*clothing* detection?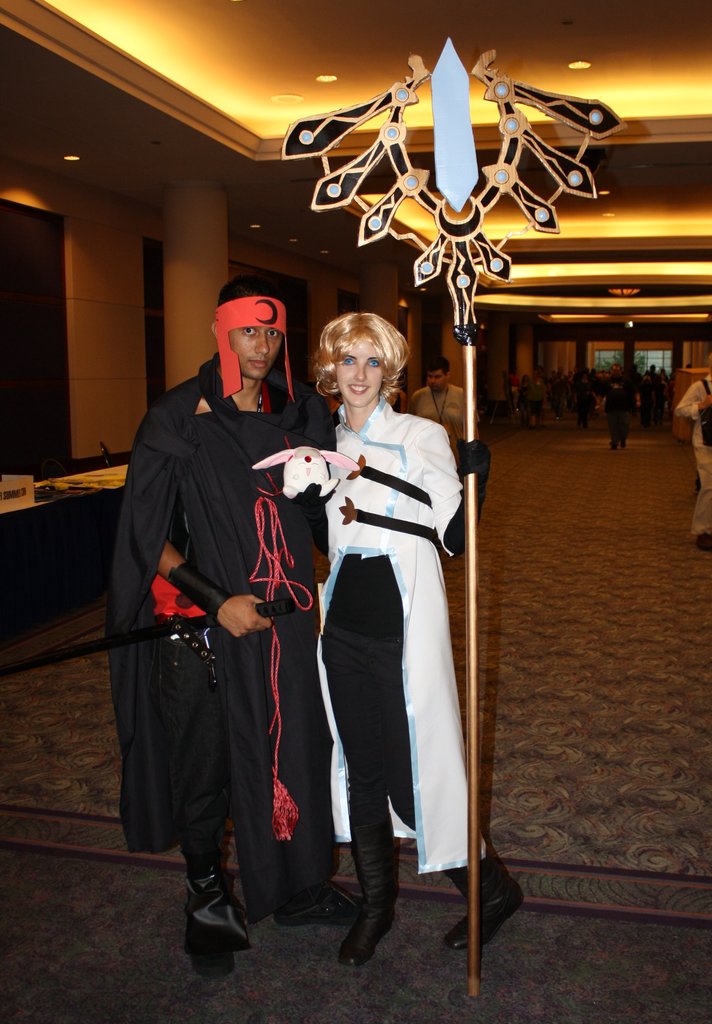
detection(102, 356, 344, 927)
